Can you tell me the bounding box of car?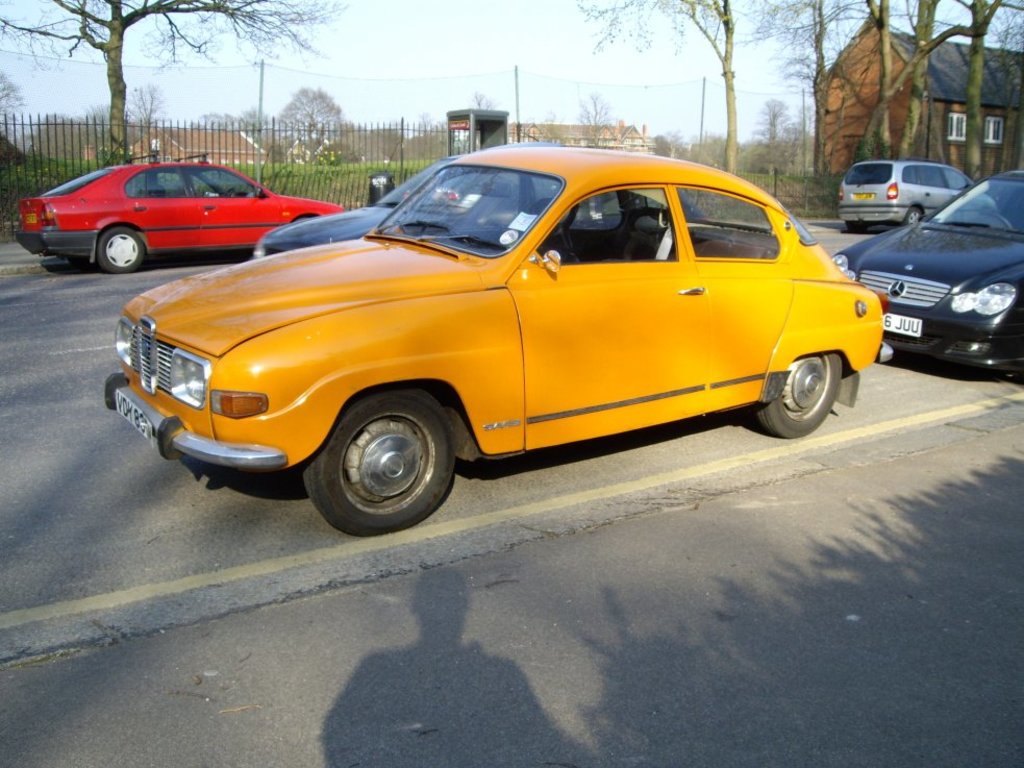
107/147/891/534.
